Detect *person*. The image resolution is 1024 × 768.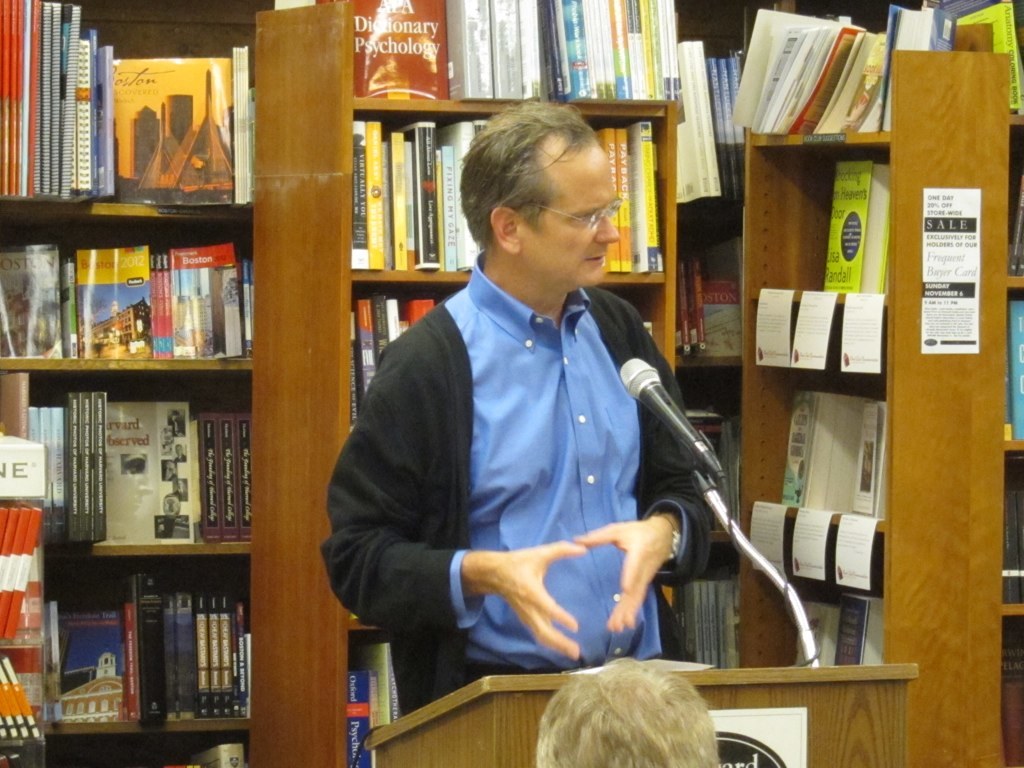
317/97/718/722.
